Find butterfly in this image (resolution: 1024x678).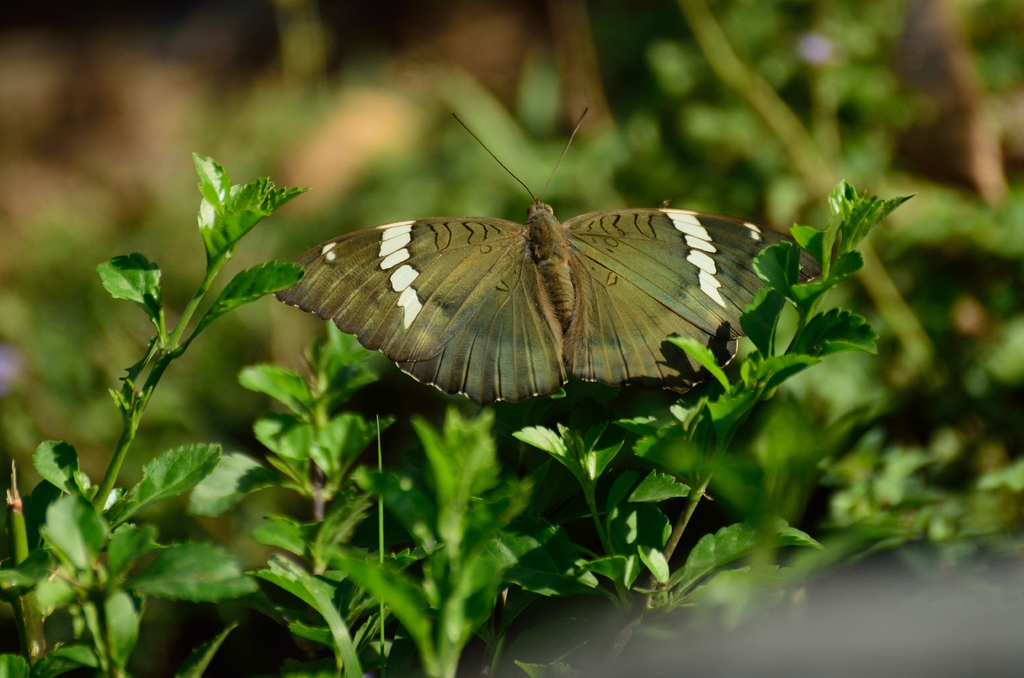
box=[282, 99, 820, 410].
